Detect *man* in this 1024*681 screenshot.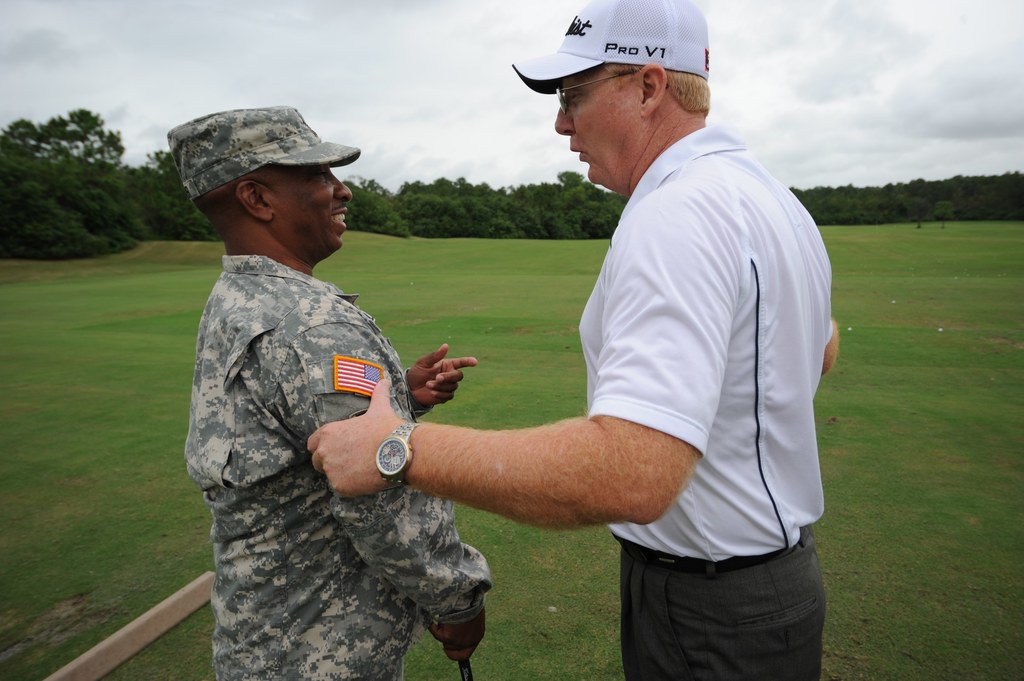
Detection: BBox(355, 13, 840, 668).
